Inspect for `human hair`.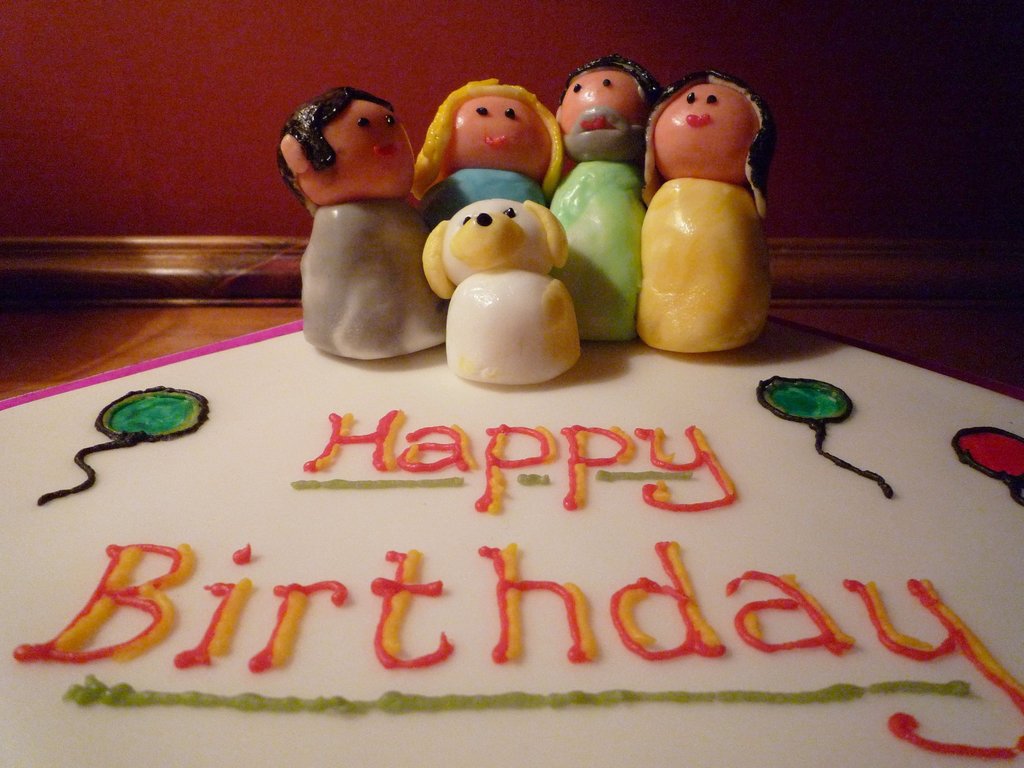
Inspection: {"left": 639, "top": 67, "right": 776, "bottom": 220}.
